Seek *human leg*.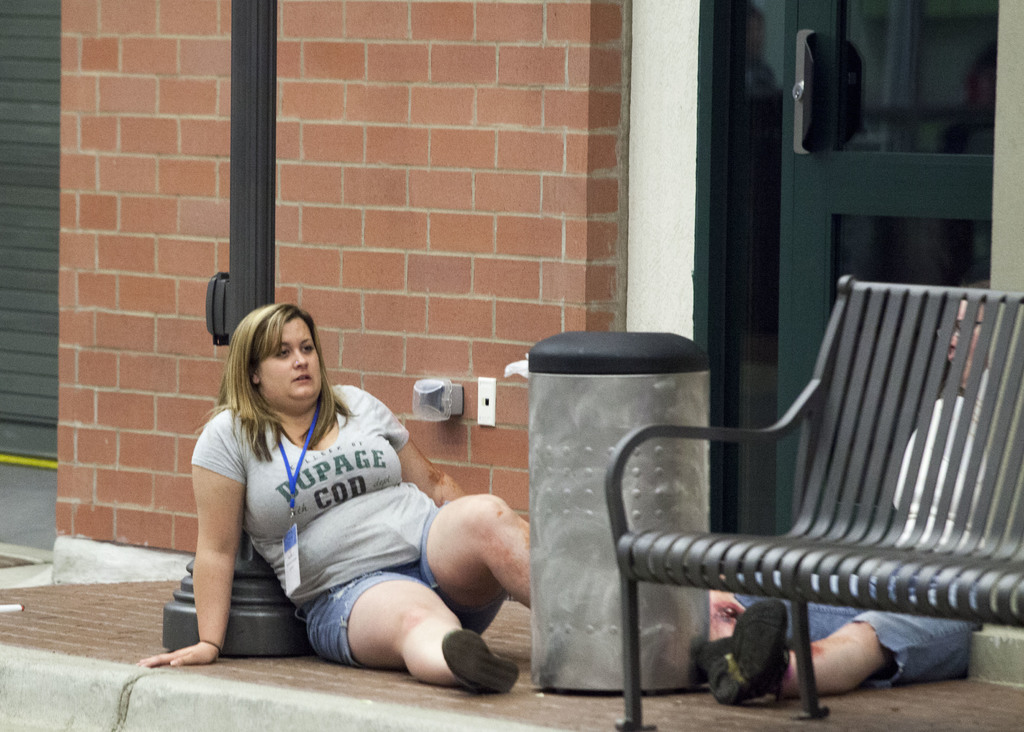
282, 586, 503, 713.
